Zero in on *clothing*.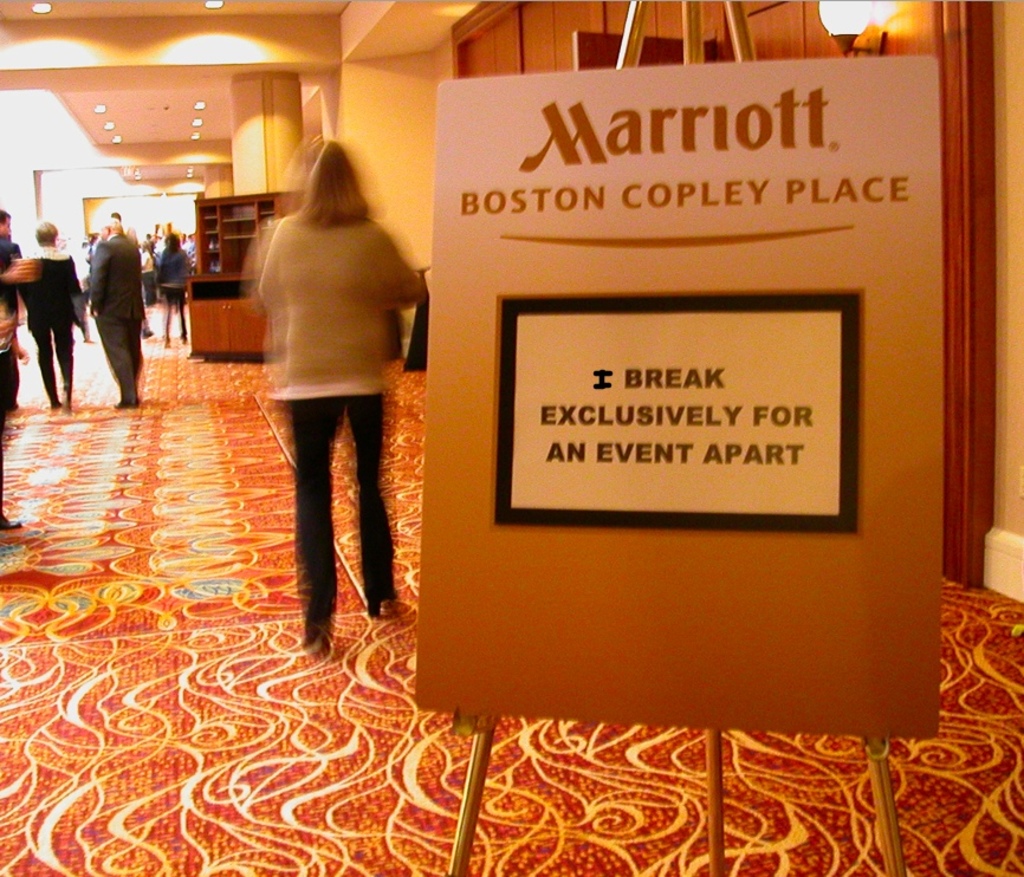
Zeroed in: detection(239, 171, 406, 592).
